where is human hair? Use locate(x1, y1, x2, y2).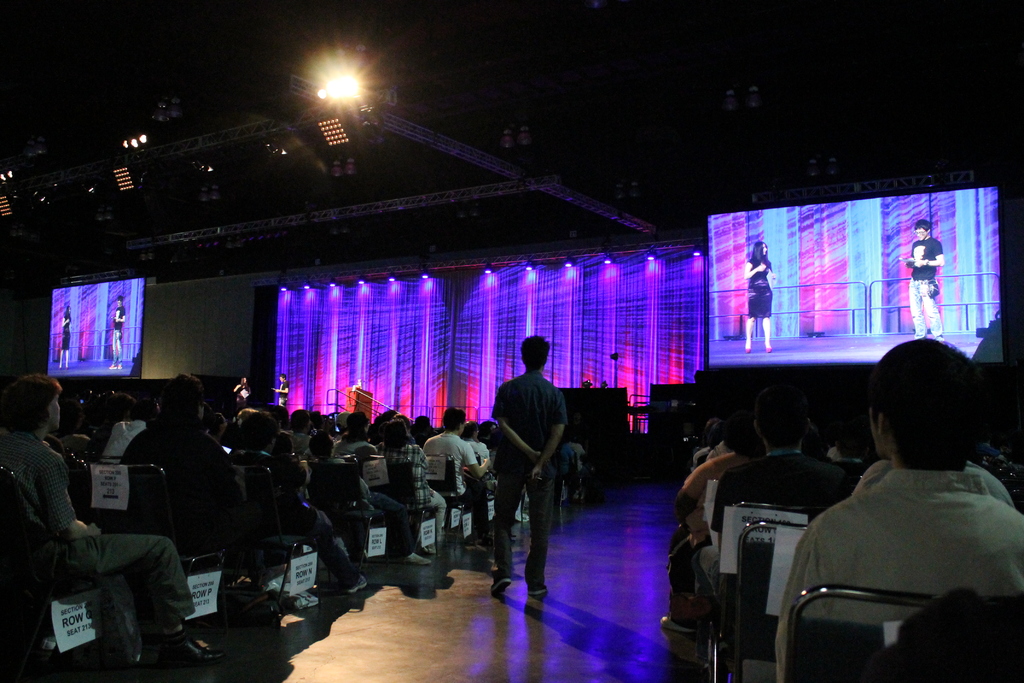
locate(872, 350, 1001, 480).
